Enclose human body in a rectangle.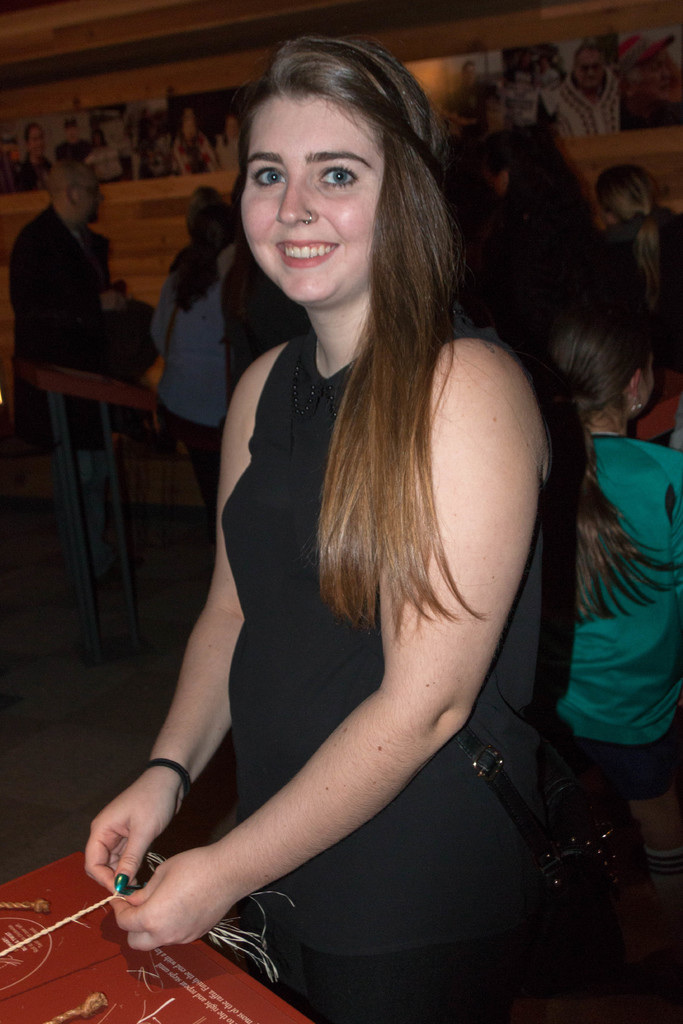
148,180,227,540.
